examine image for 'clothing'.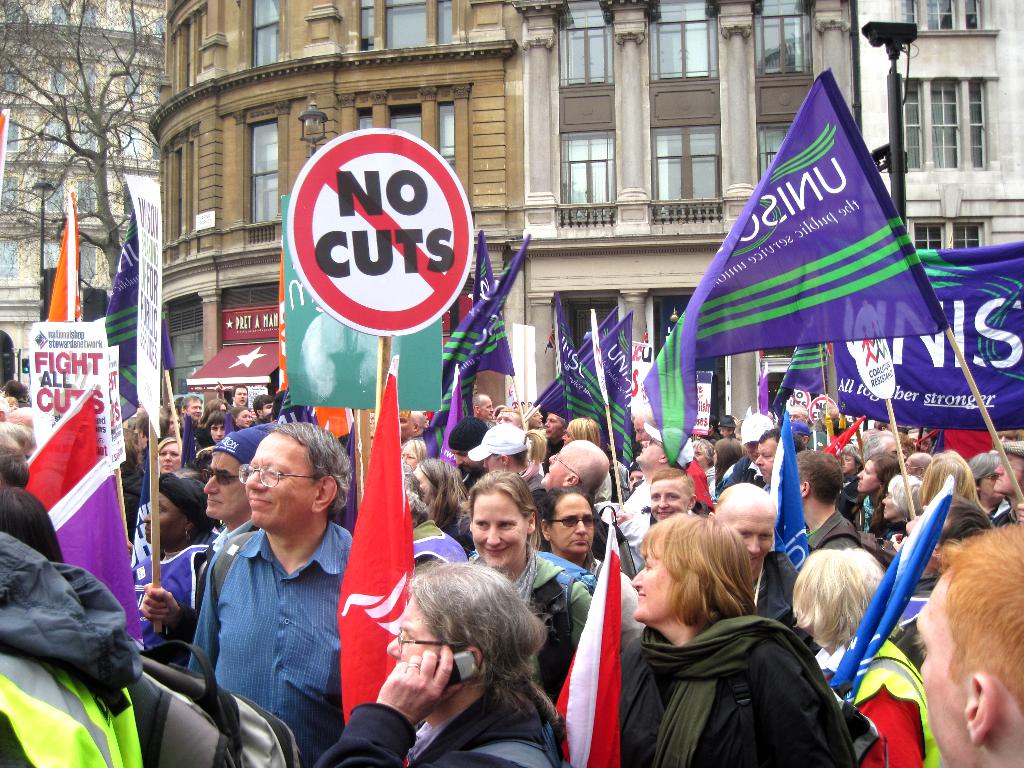
Examination result: bbox(178, 481, 354, 742).
